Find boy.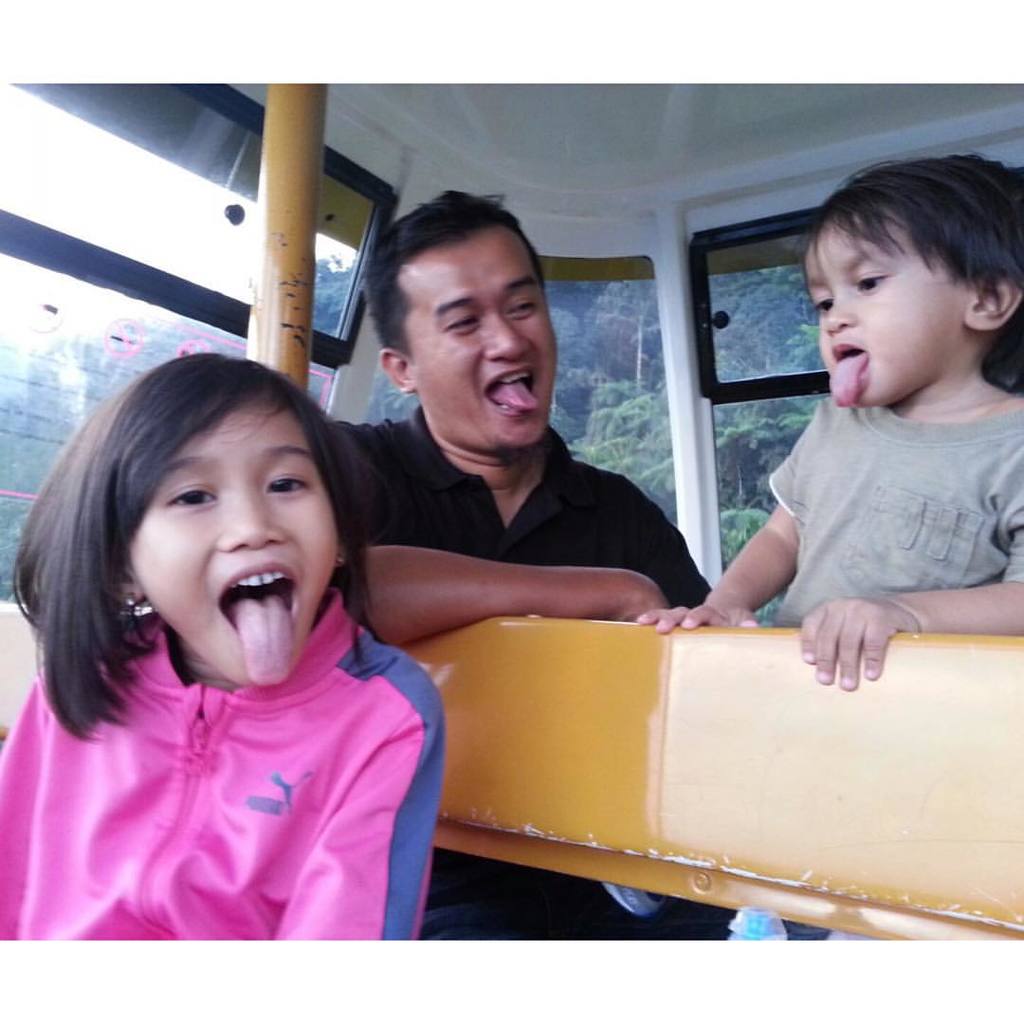
<bbox>718, 147, 1016, 714</bbox>.
